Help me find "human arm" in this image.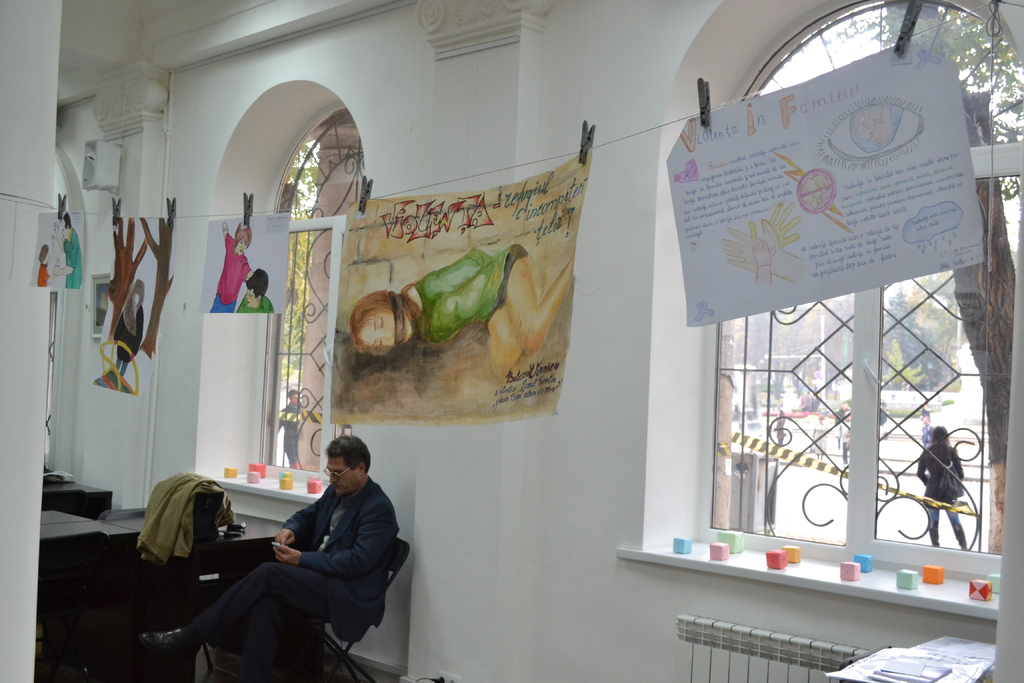
Found it: l=717, t=215, r=810, b=279.
